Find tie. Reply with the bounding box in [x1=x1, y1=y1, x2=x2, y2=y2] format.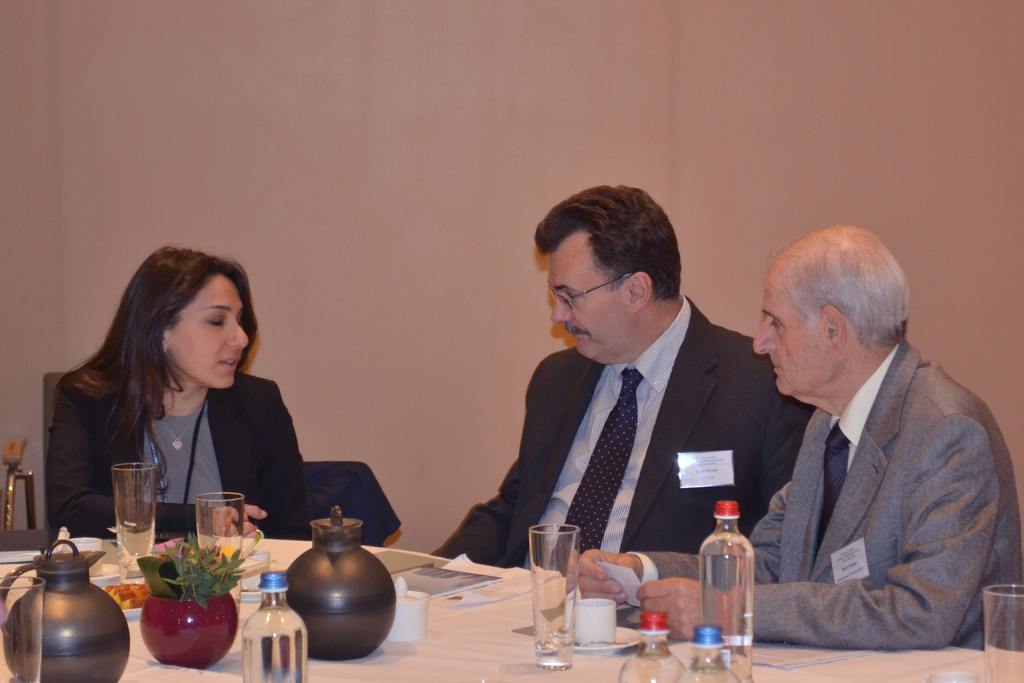
[x1=812, y1=419, x2=856, y2=572].
